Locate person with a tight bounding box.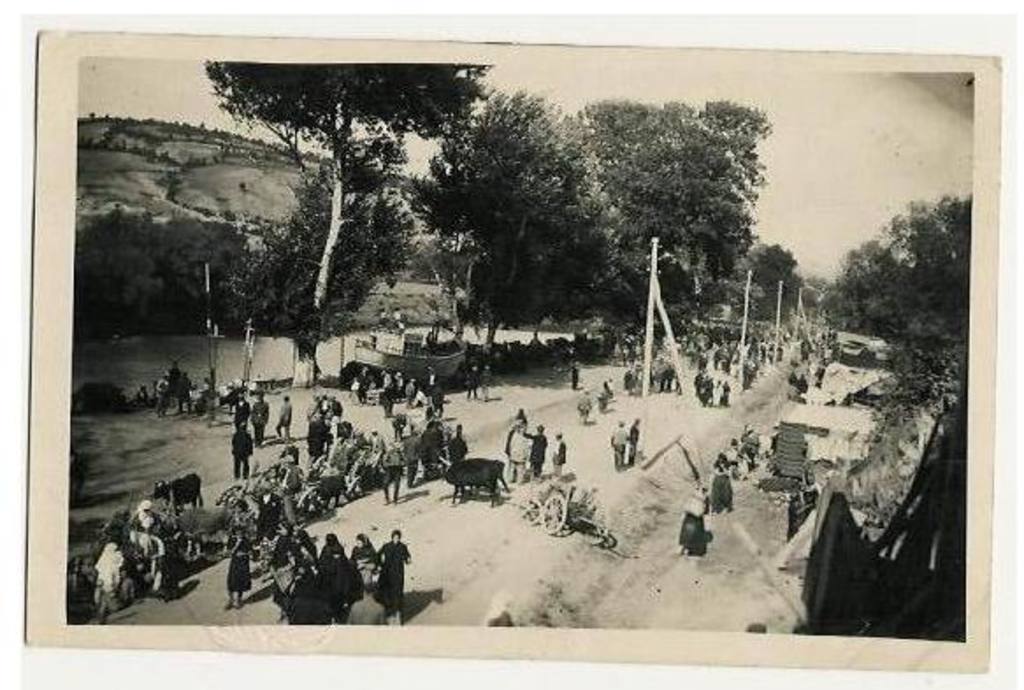
[165,362,177,388].
